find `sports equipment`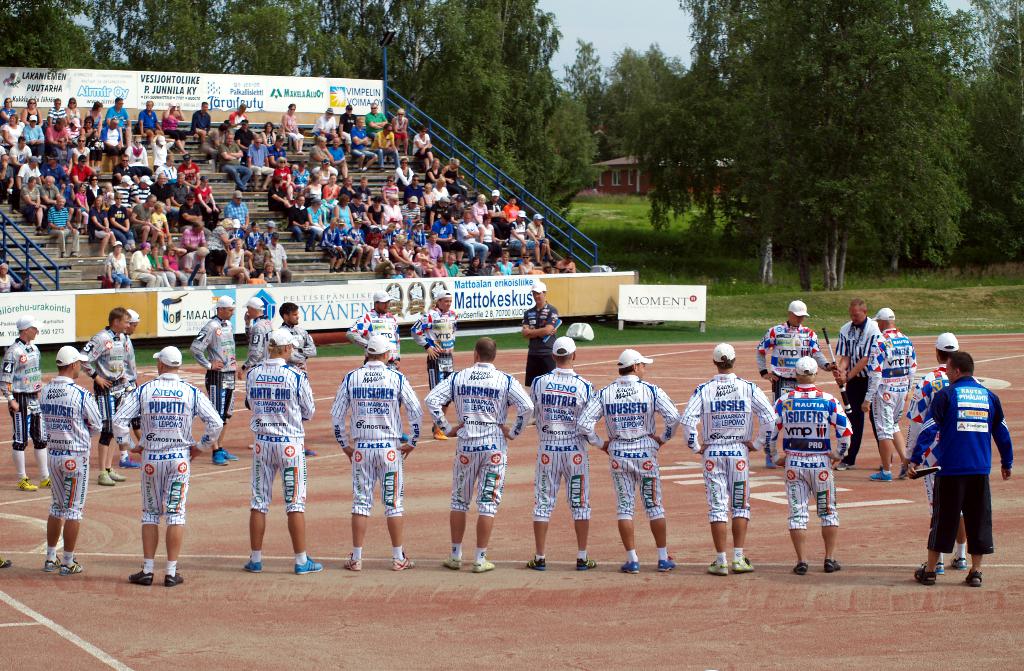
{"left": 823, "top": 558, "right": 838, "bottom": 574}
